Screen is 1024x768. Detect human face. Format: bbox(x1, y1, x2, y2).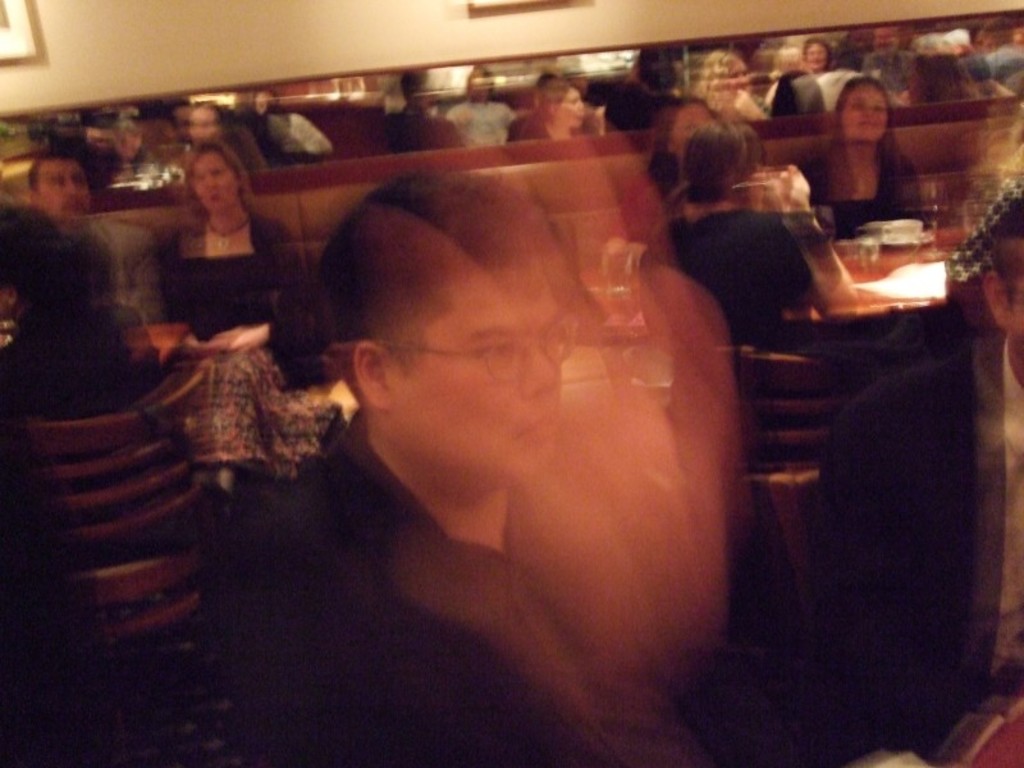
bbox(186, 109, 223, 148).
